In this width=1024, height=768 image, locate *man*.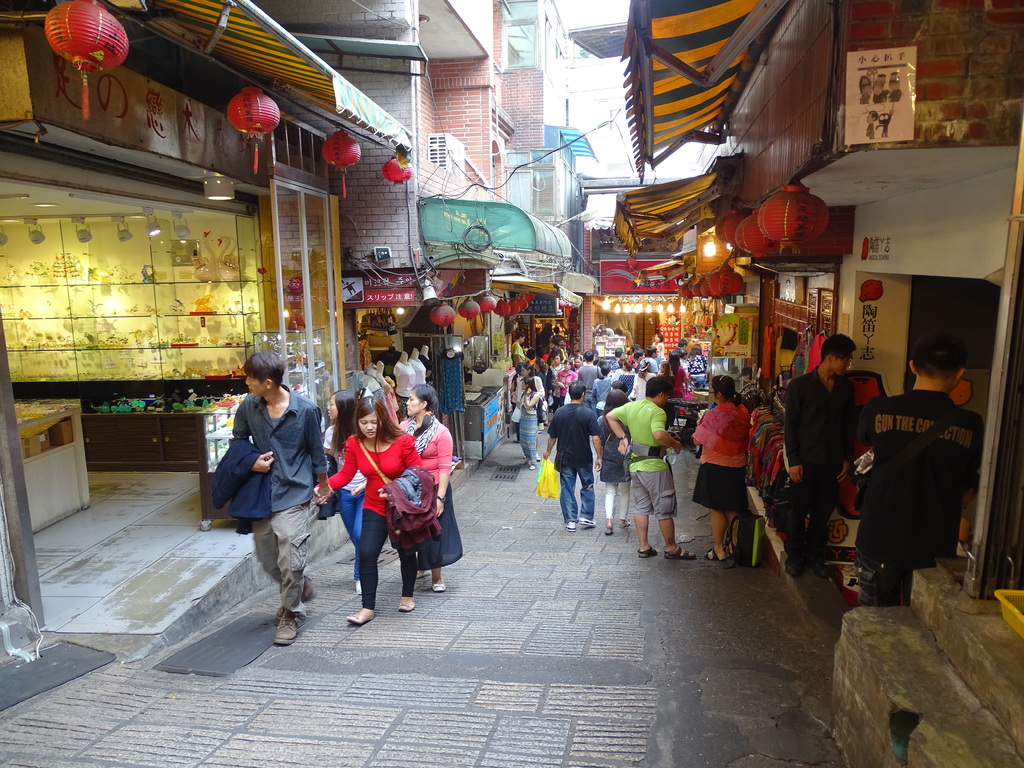
Bounding box: left=856, top=330, right=983, bottom=608.
